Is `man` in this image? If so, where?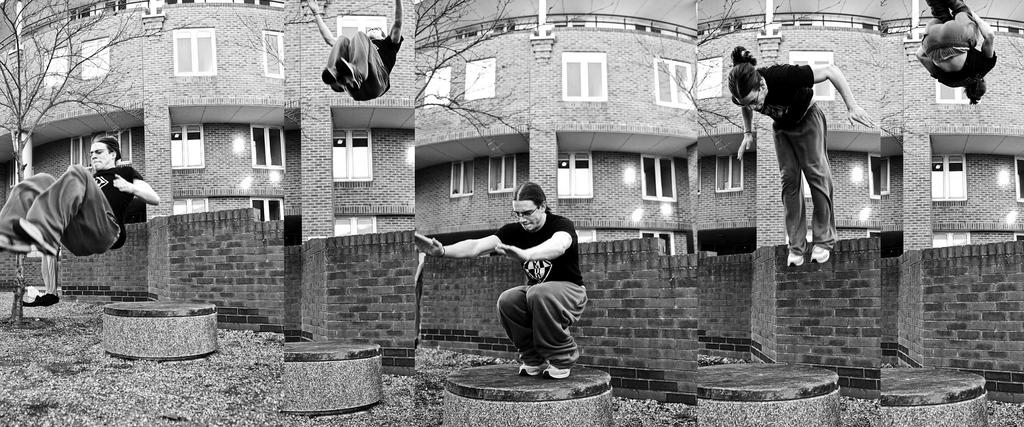
Yes, at 0/135/159/254.
